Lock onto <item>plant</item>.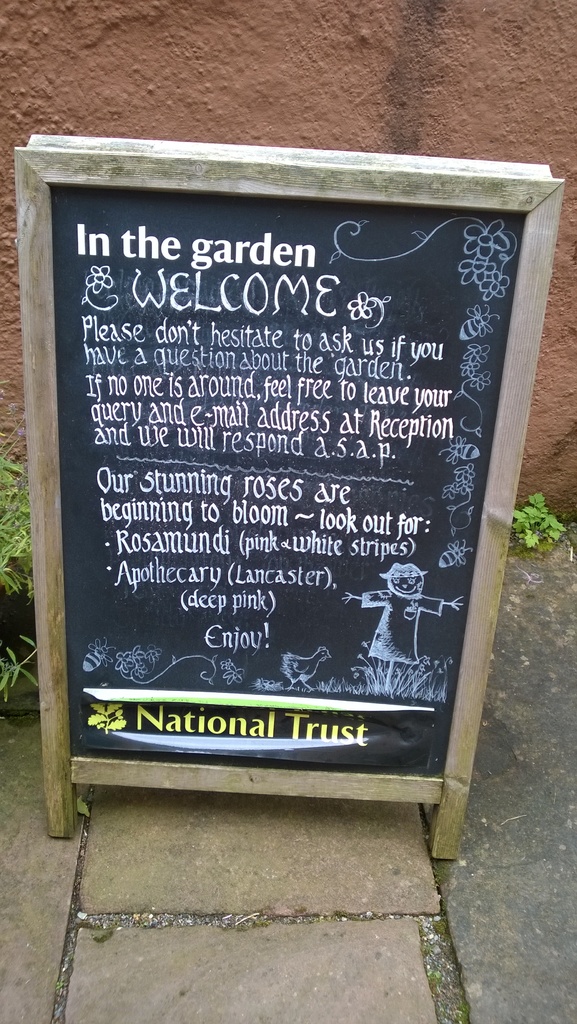
Locked: left=512, top=486, right=576, bottom=572.
